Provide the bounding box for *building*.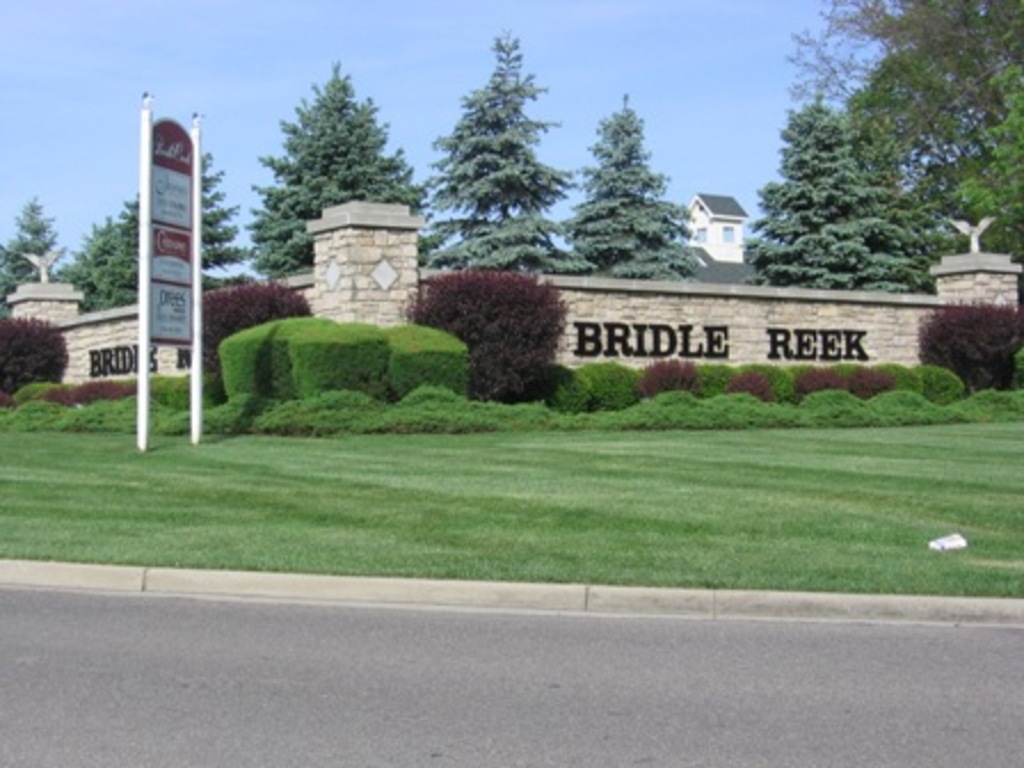
683/187/747/258.
